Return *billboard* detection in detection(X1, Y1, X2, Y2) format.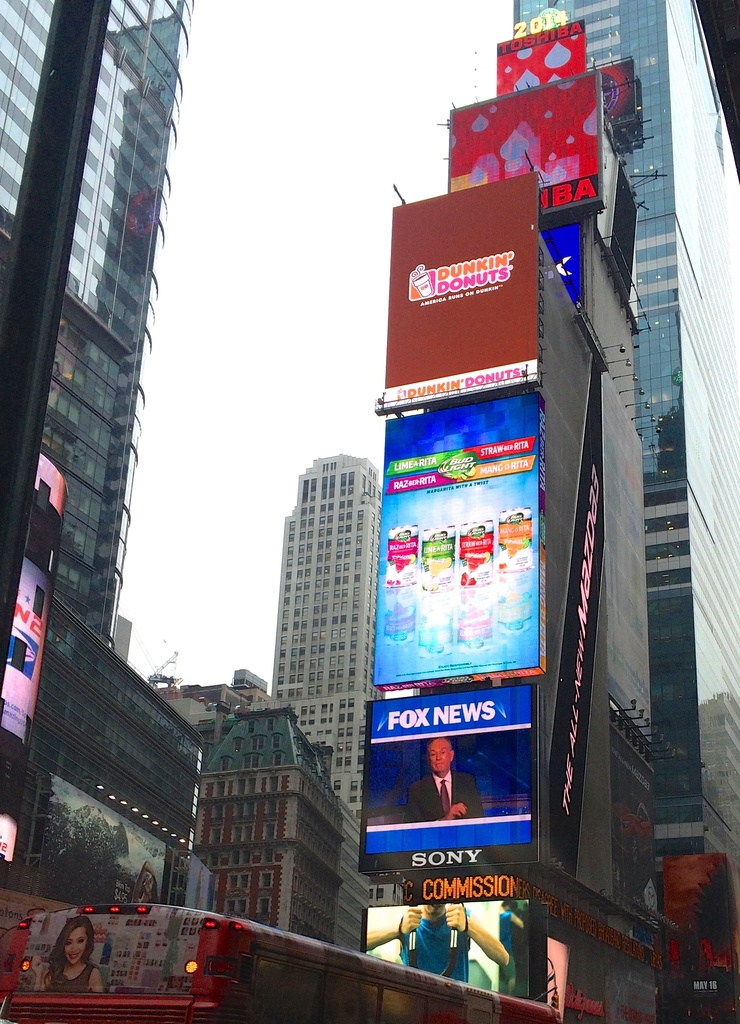
detection(372, 162, 579, 445).
